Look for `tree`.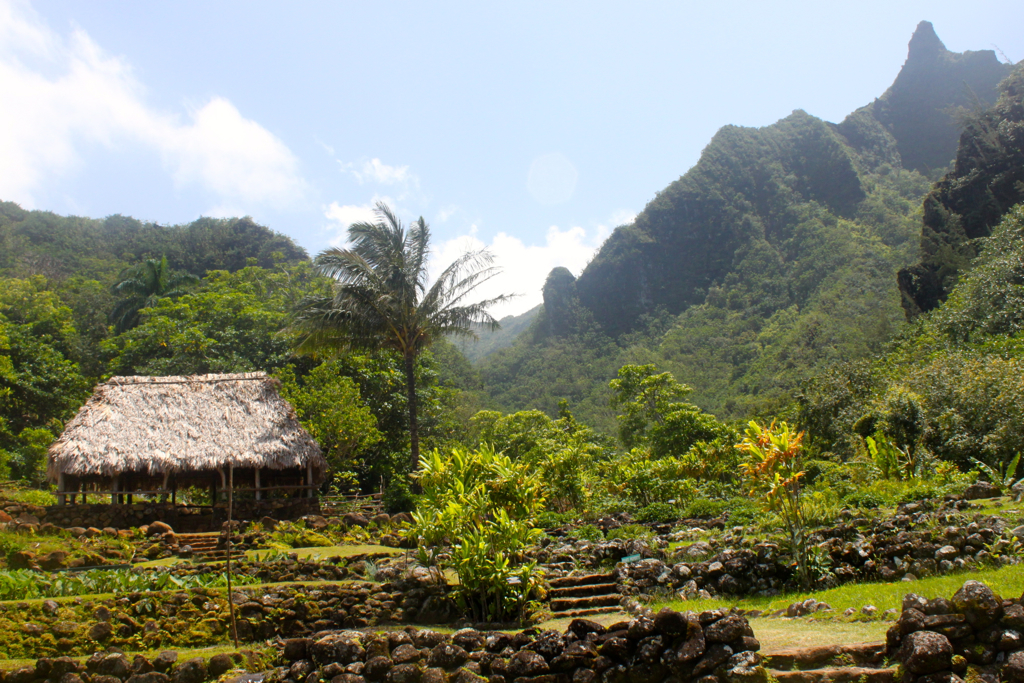
Found: x1=82 y1=249 x2=206 y2=333.
